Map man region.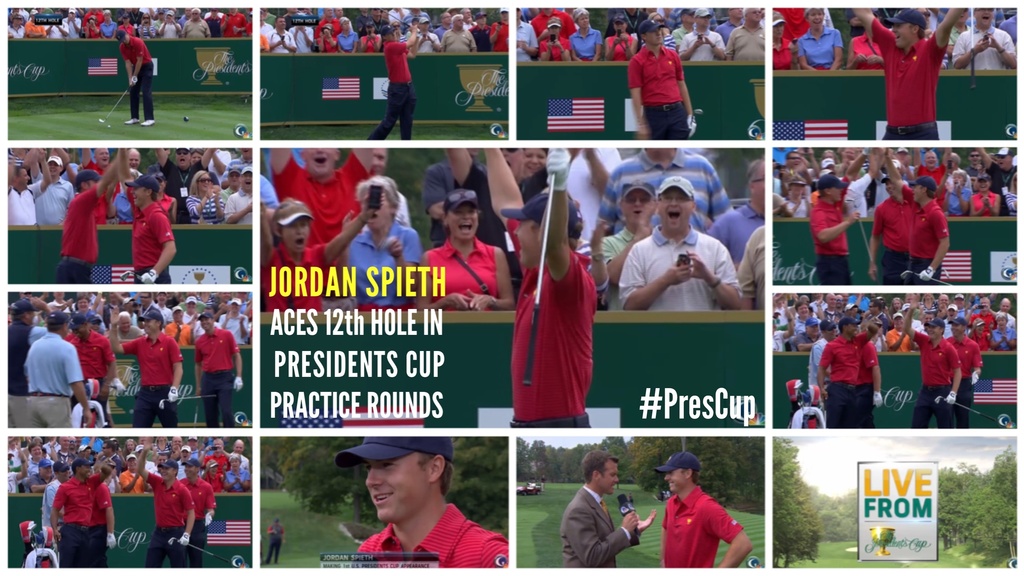
Mapped to (x1=49, y1=456, x2=106, y2=566).
